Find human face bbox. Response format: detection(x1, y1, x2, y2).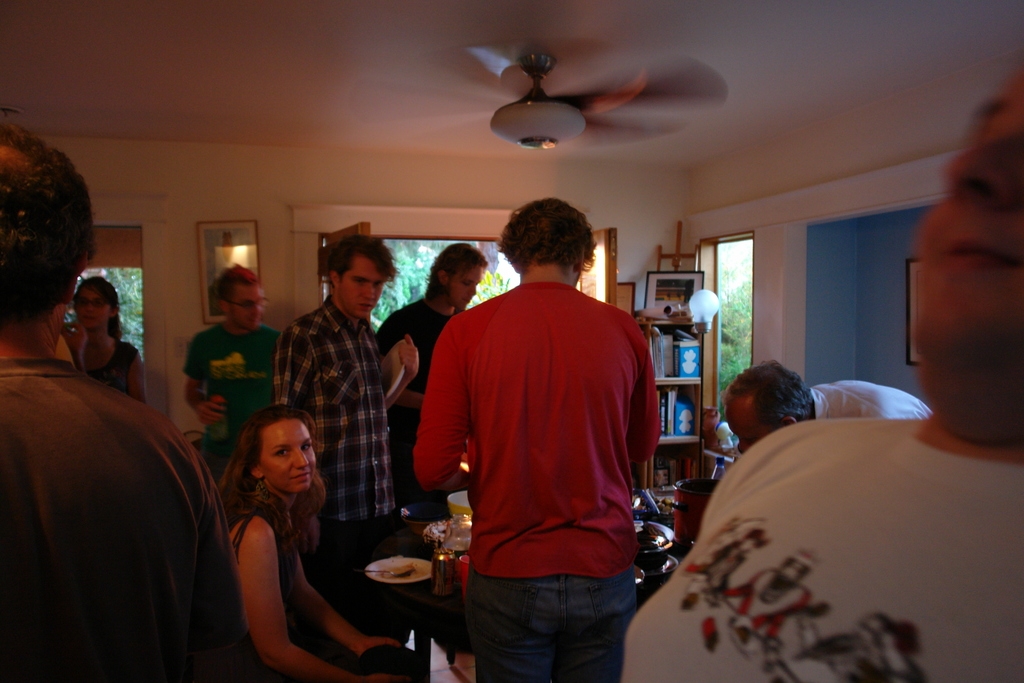
detection(339, 245, 381, 326).
